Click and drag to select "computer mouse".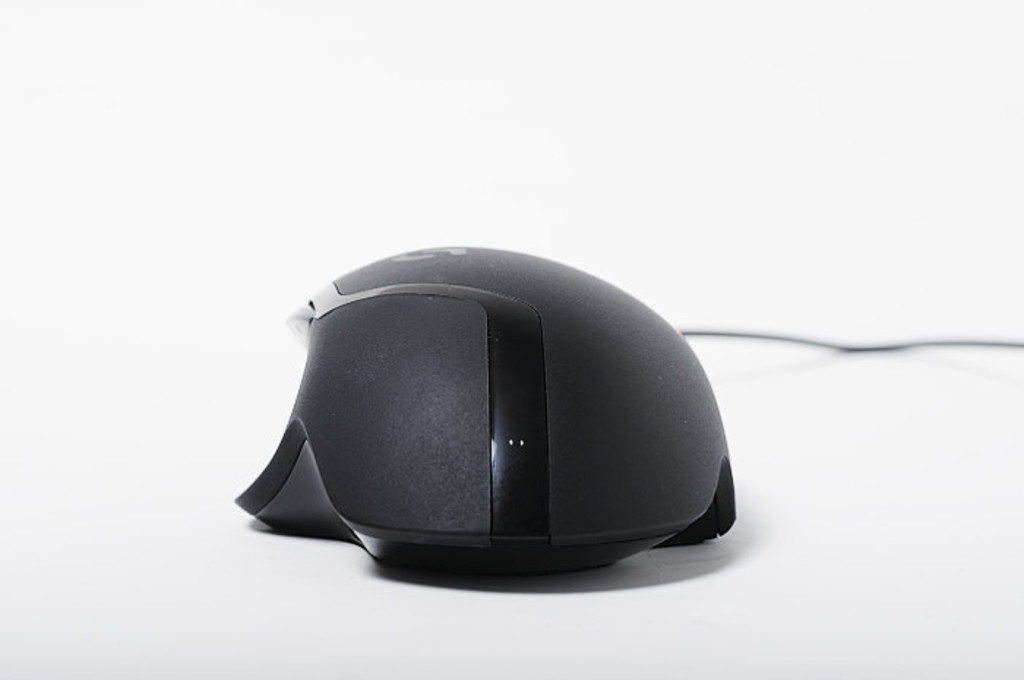
Selection: <box>234,235,736,564</box>.
